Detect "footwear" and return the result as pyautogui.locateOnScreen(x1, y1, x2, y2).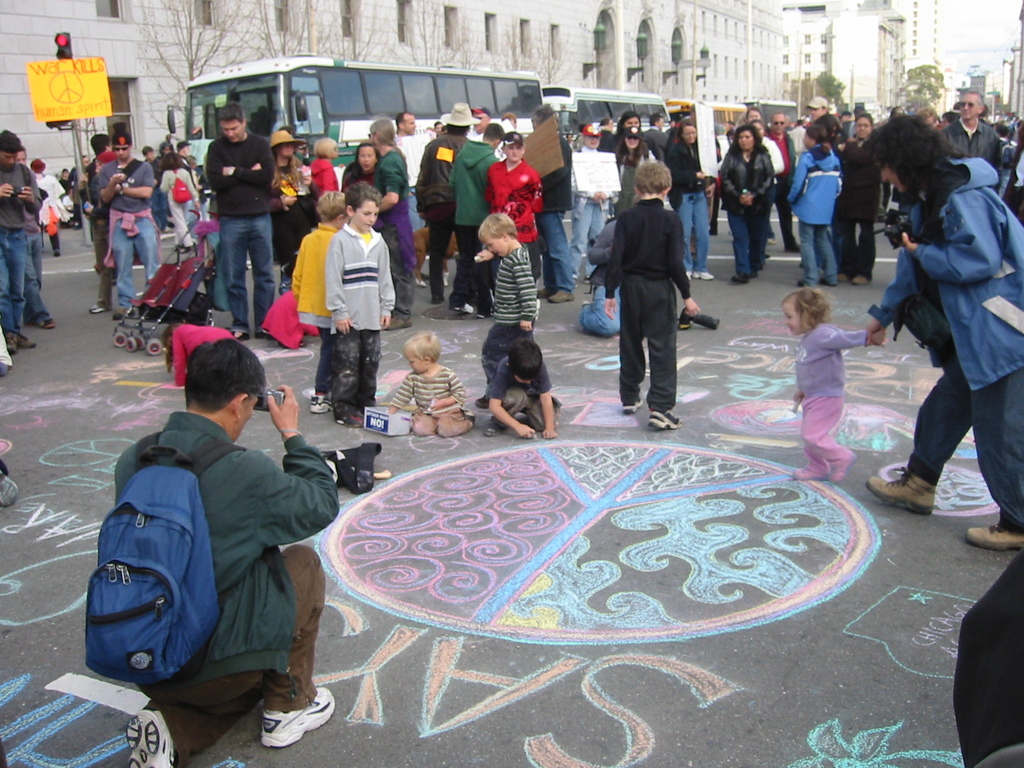
pyautogui.locateOnScreen(51, 243, 59, 257).
